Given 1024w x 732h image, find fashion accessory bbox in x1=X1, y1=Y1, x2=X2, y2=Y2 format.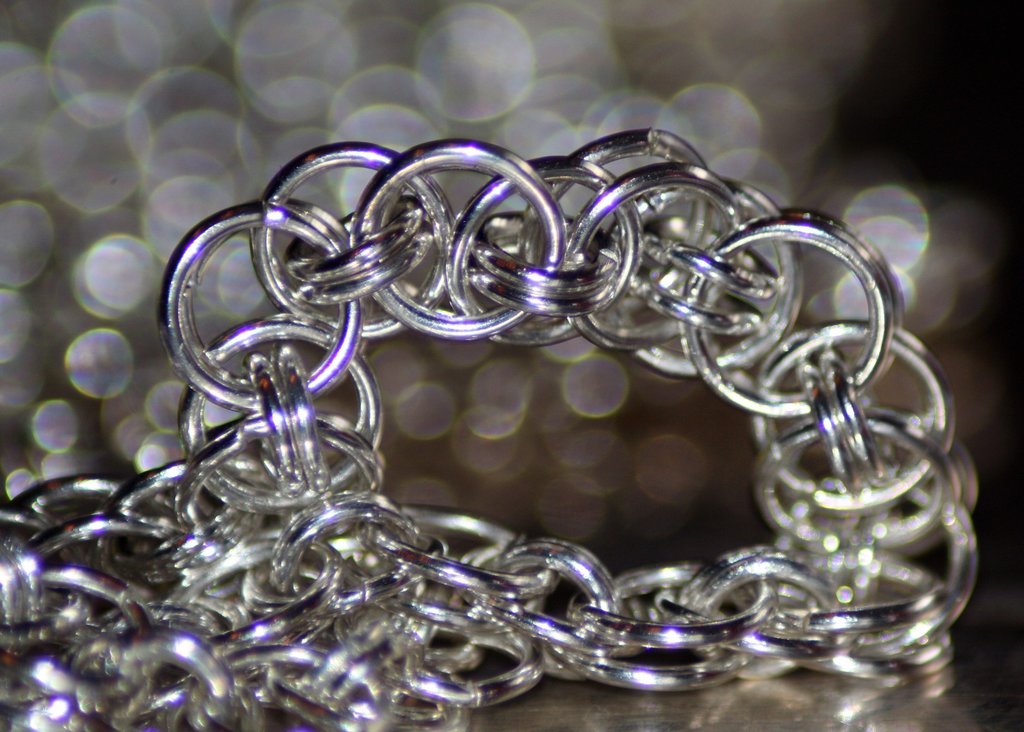
x1=0, y1=128, x2=981, y2=731.
